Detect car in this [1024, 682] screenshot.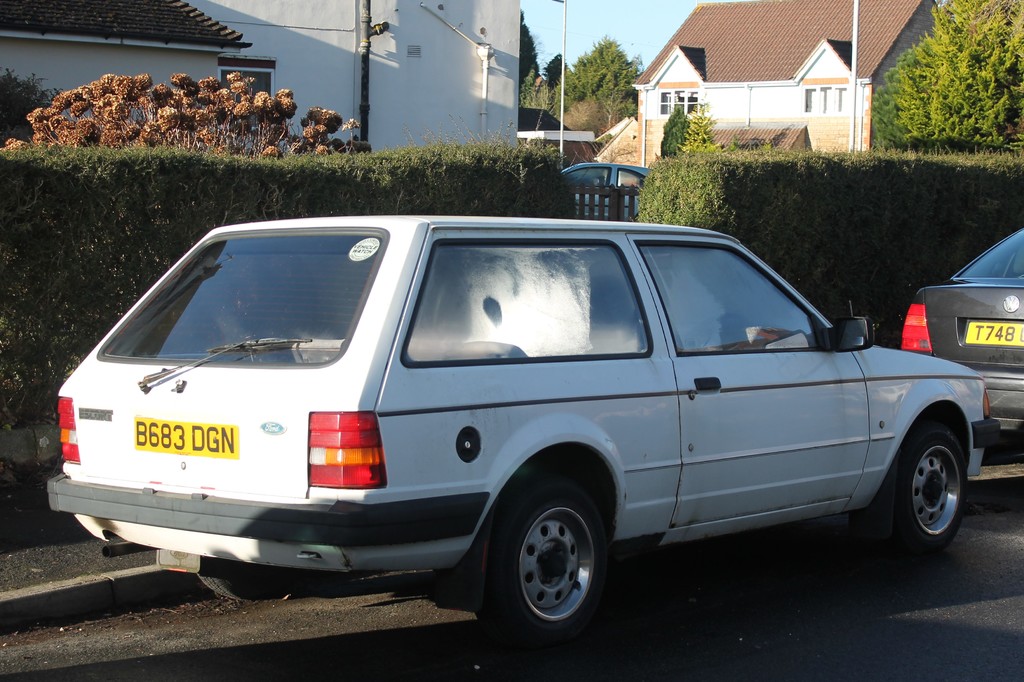
Detection: region(899, 216, 1023, 432).
